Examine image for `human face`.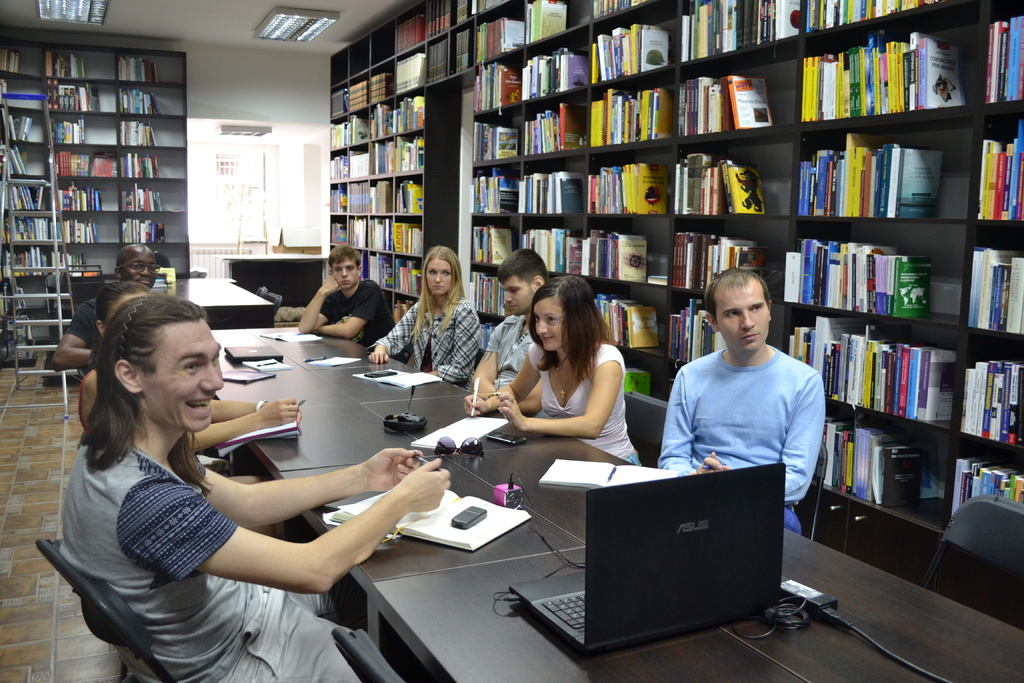
Examination result: 500:274:538:315.
